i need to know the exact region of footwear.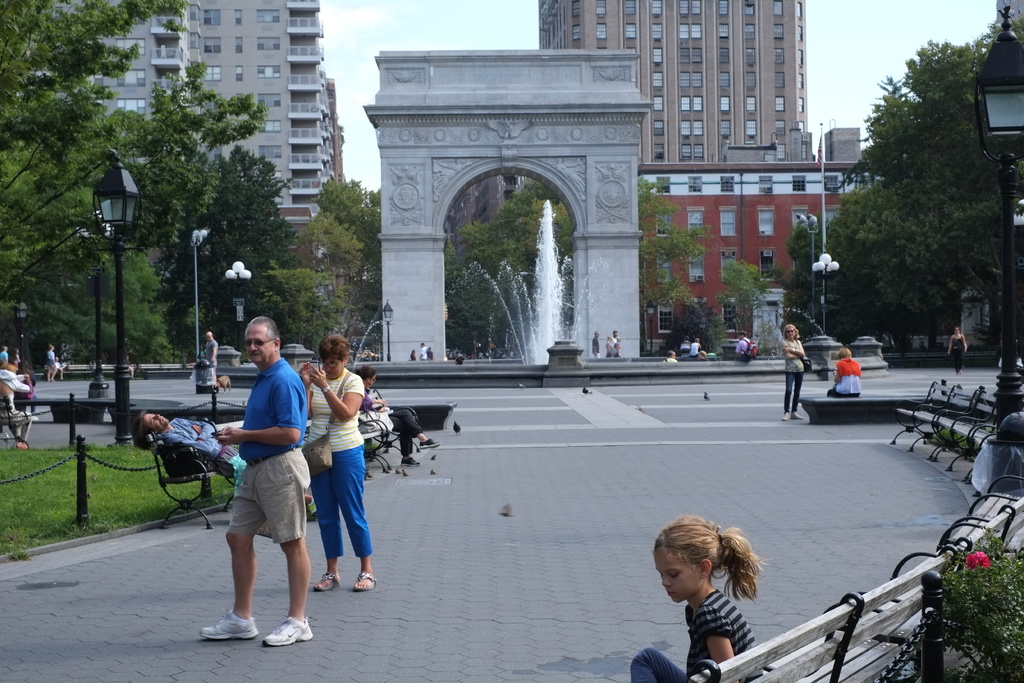
Region: BBox(400, 454, 422, 468).
